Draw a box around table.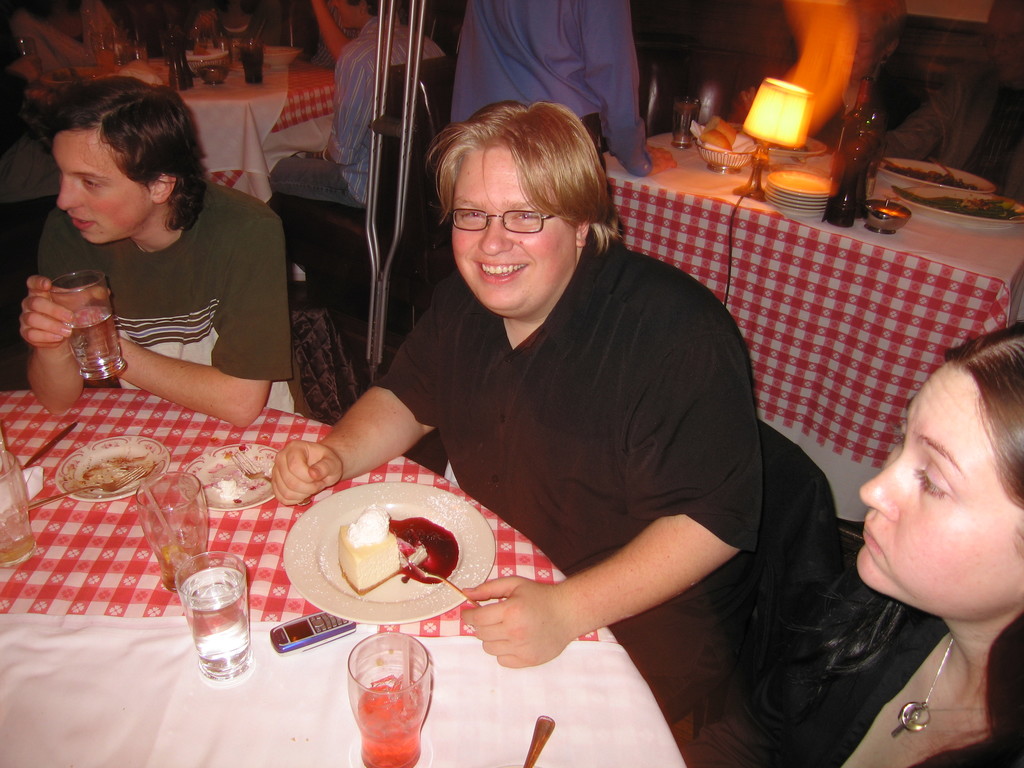
x1=0 y1=382 x2=686 y2=767.
